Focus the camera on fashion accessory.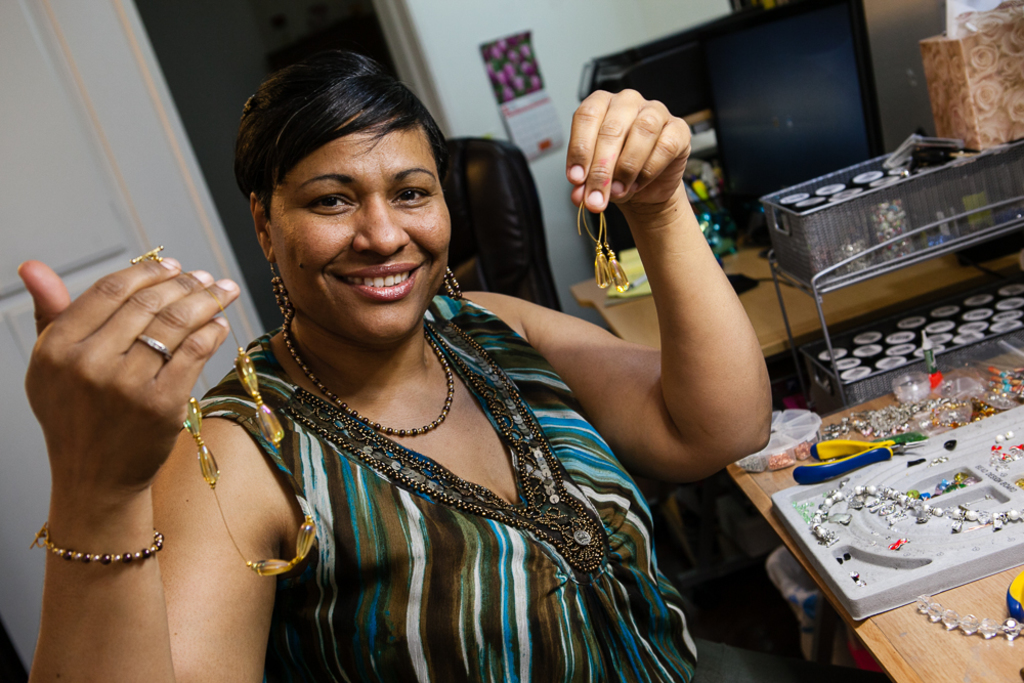
Focus region: x1=914 y1=591 x2=1023 y2=645.
